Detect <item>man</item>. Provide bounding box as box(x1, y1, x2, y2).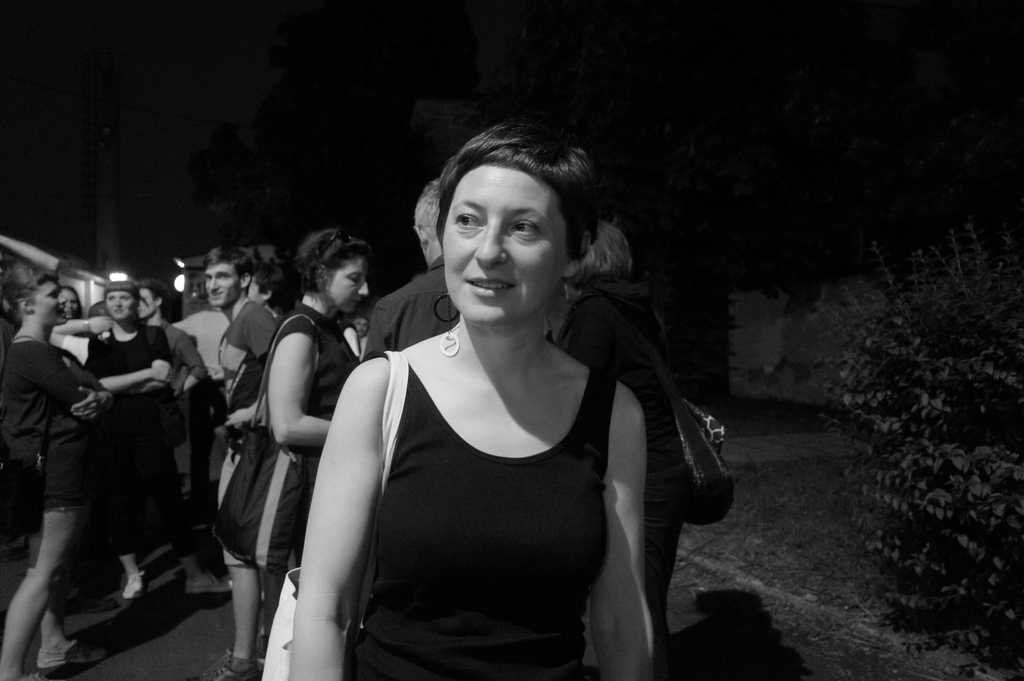
box(368, 177, 465, 369).
